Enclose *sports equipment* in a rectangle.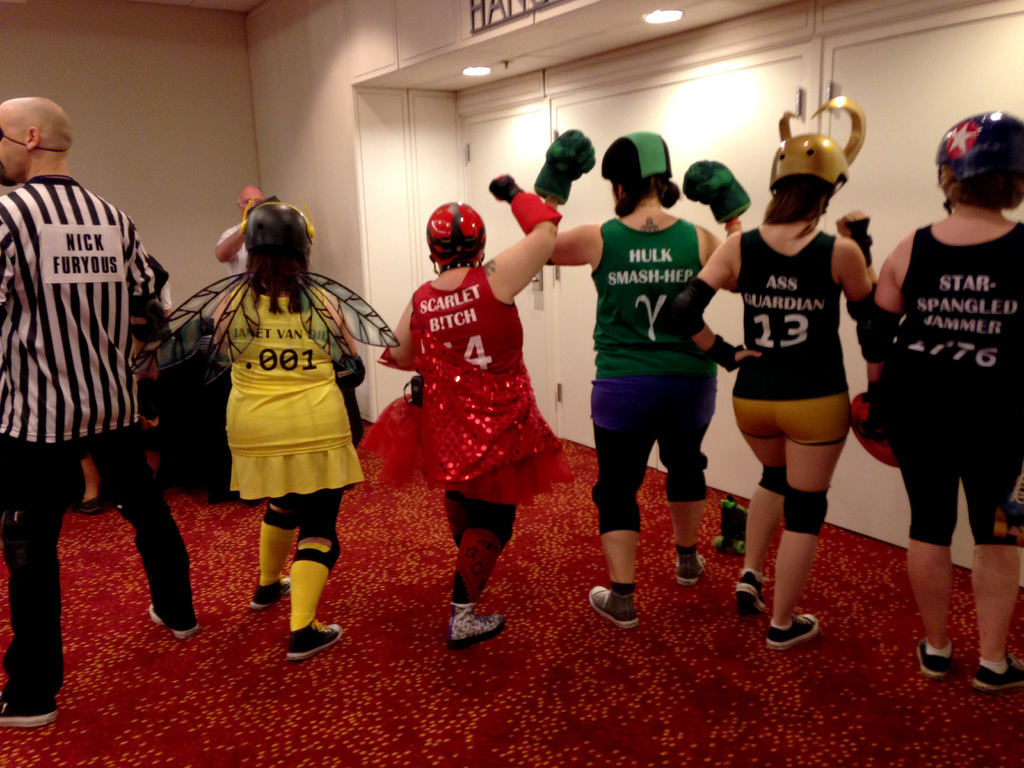
(241,196,317,254).
